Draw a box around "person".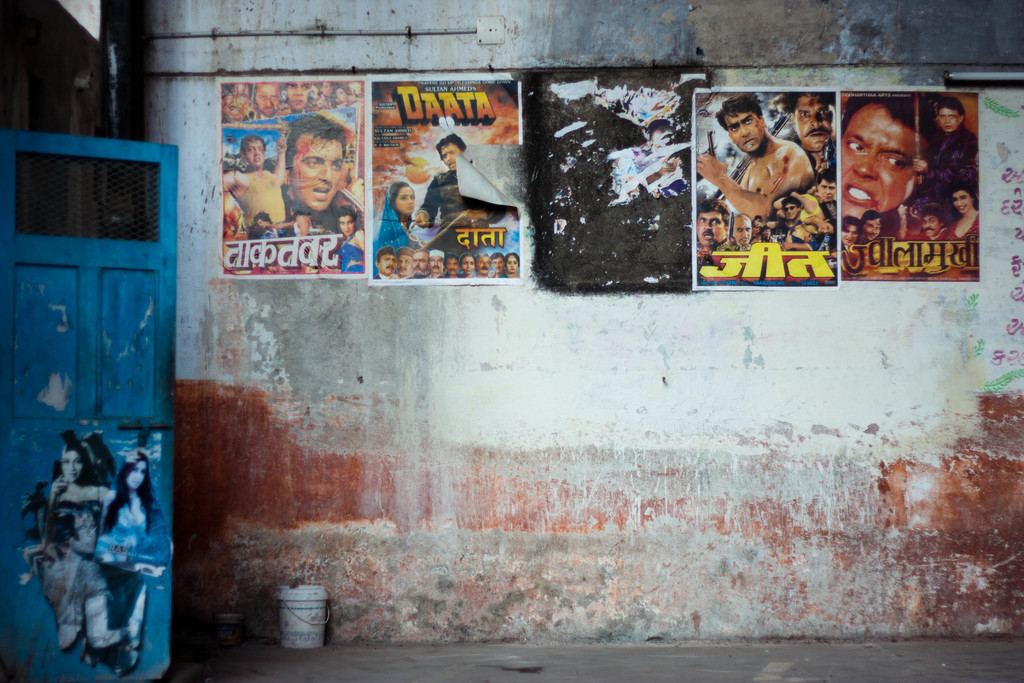
[410,135,522,261].
